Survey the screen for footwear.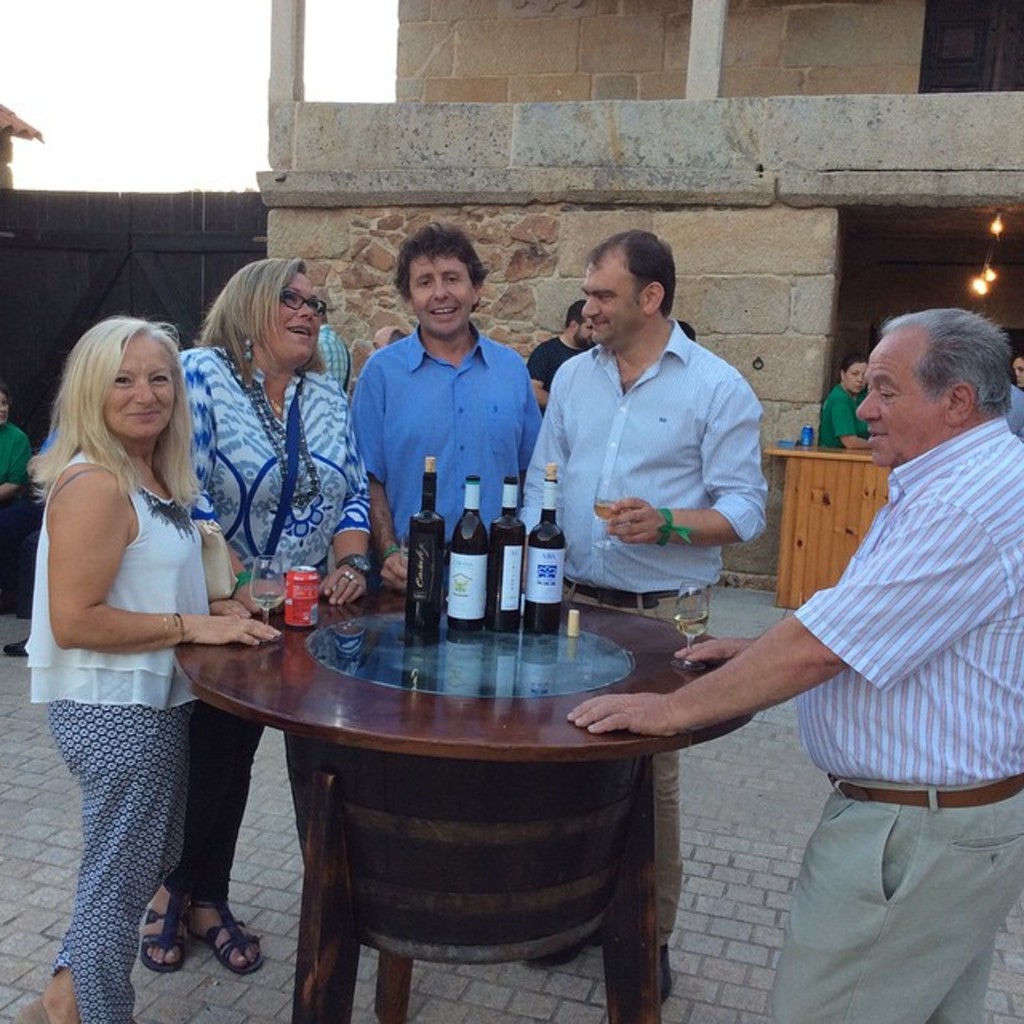
Survey found: <bbox>139, 878, 198, 971</bbox>.
